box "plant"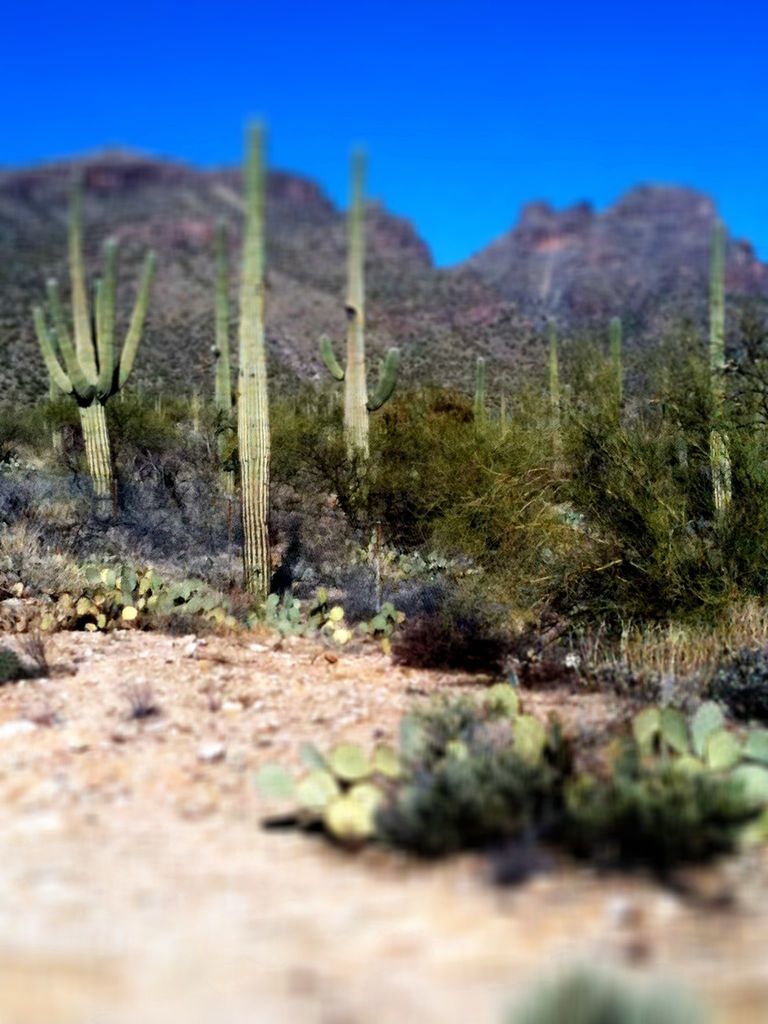
x1=696, y1=280, x2=767, y2=636
